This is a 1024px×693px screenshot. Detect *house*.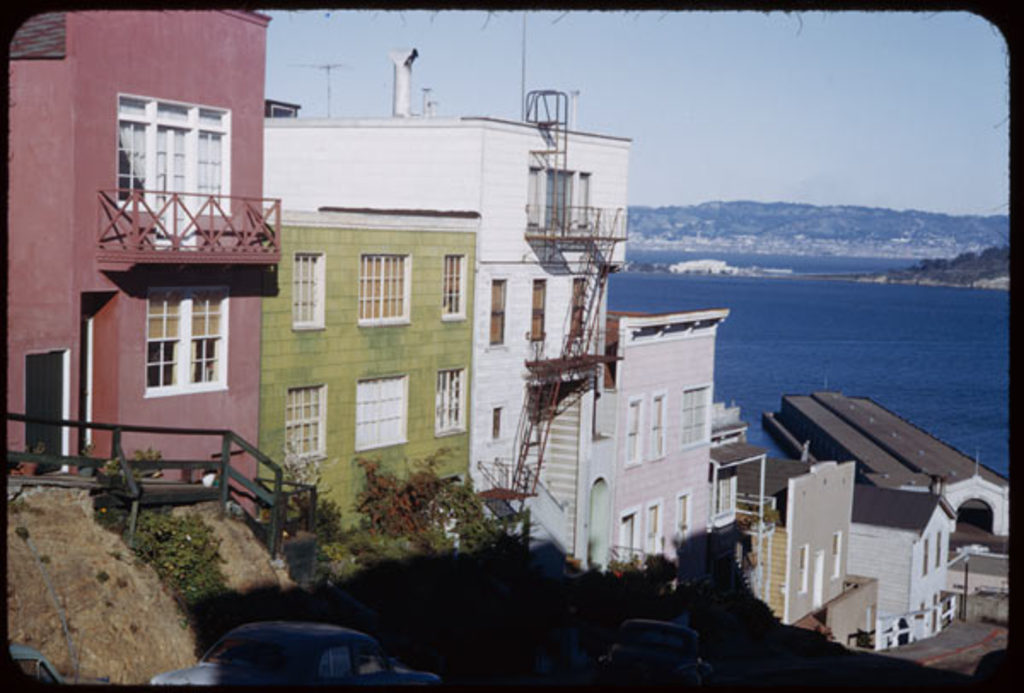
x1=850 y1=483 x2=973 y2=637.
